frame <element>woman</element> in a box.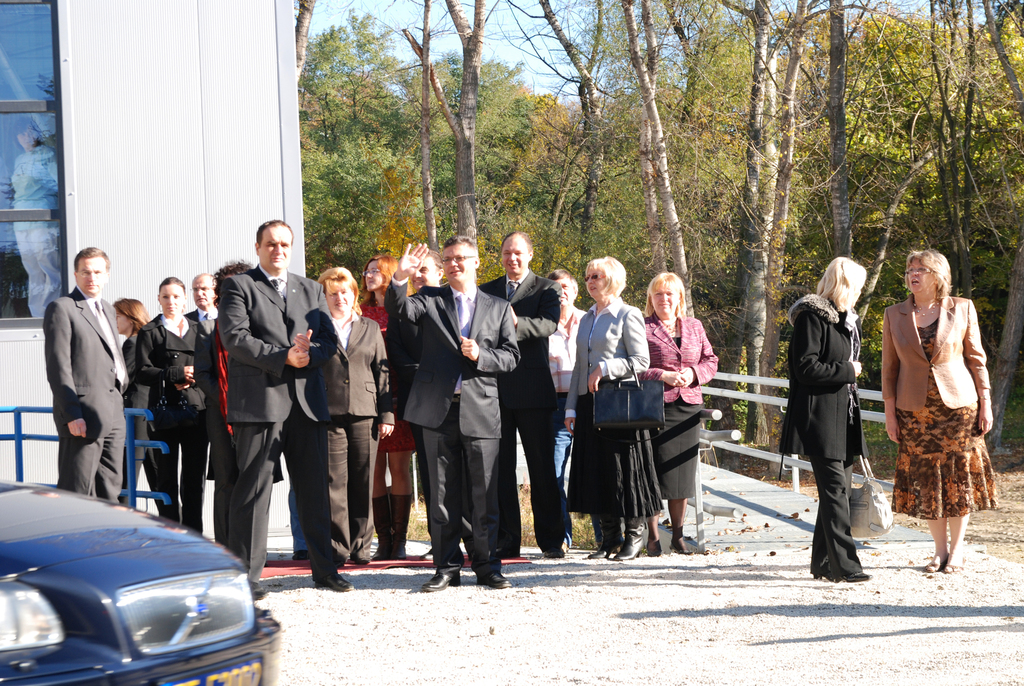
<region>320, 261, 404, 572</region>.
